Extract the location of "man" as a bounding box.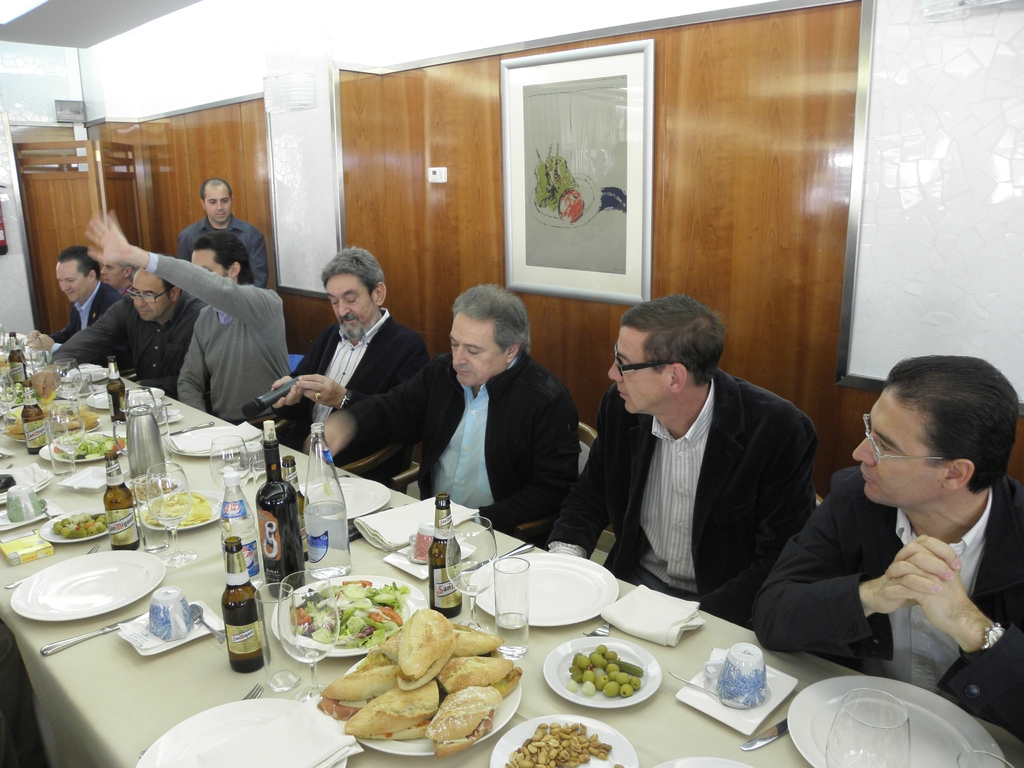
bbox=(273, 244, 426, 492).
